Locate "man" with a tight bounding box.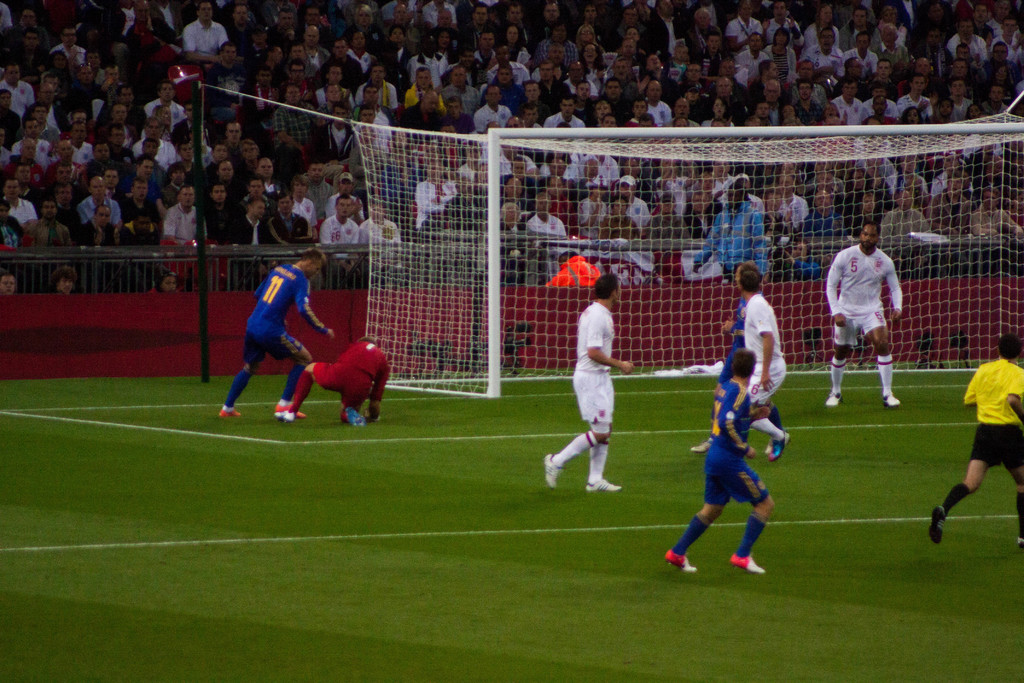
Rect(927, 336, 1023, 551).
